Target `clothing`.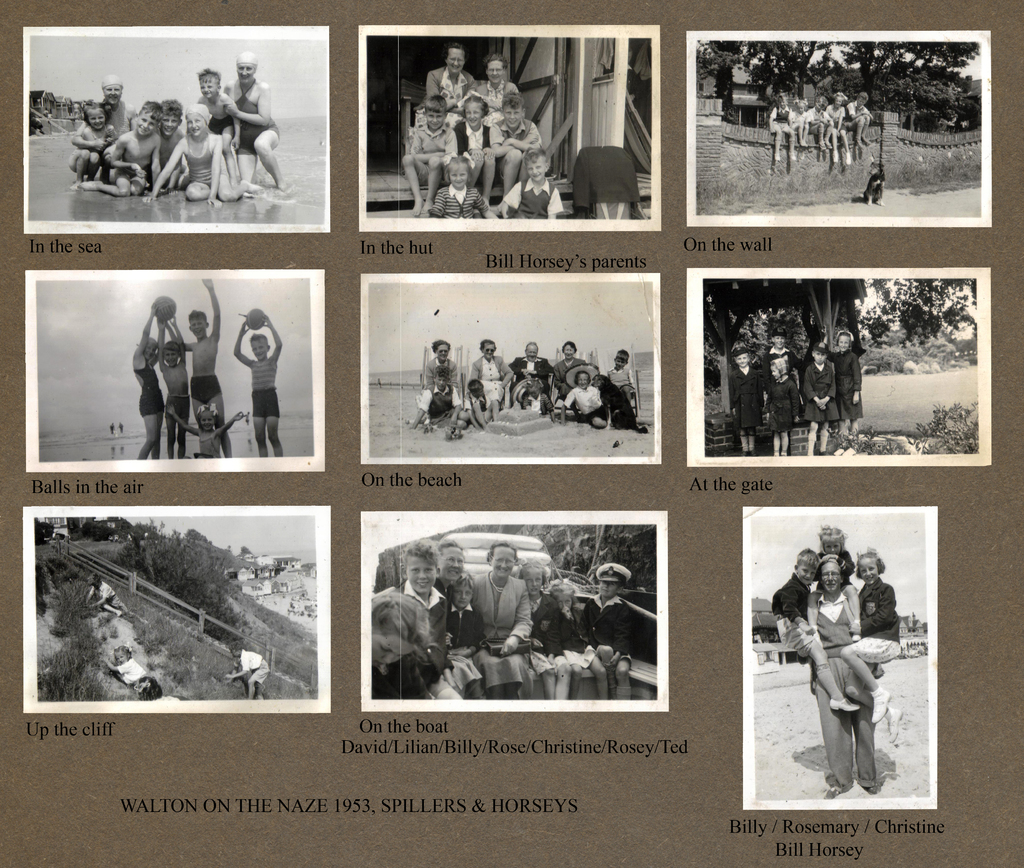
Target region: locate(483, 81, 517, 111).
